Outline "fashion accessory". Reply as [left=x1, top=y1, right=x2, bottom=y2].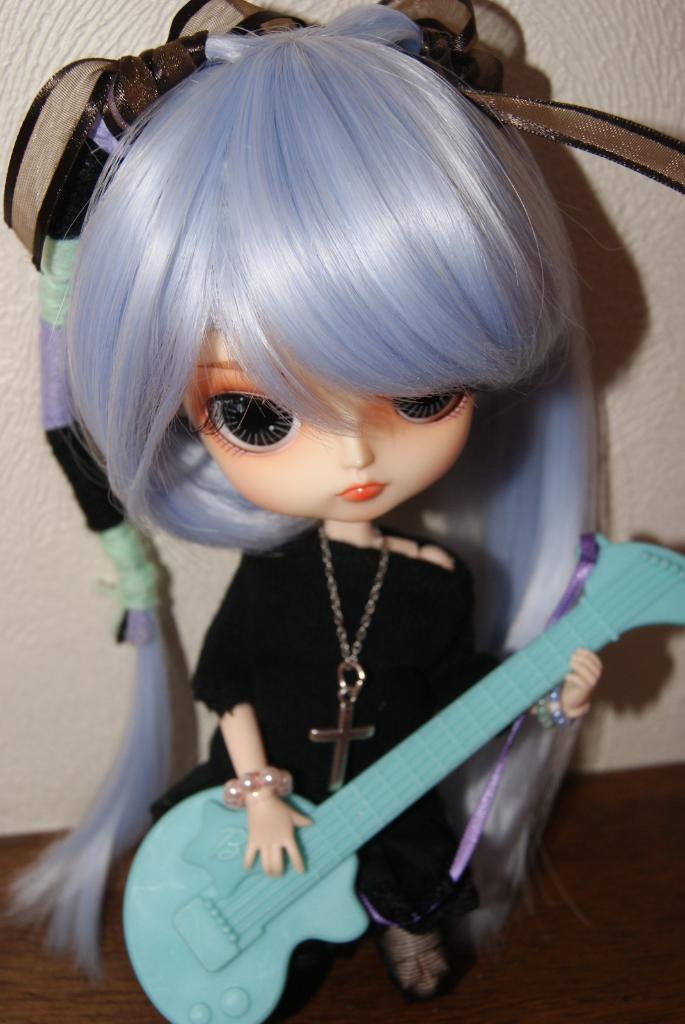
[left=382, top=922, right=457, bottom=1001].
